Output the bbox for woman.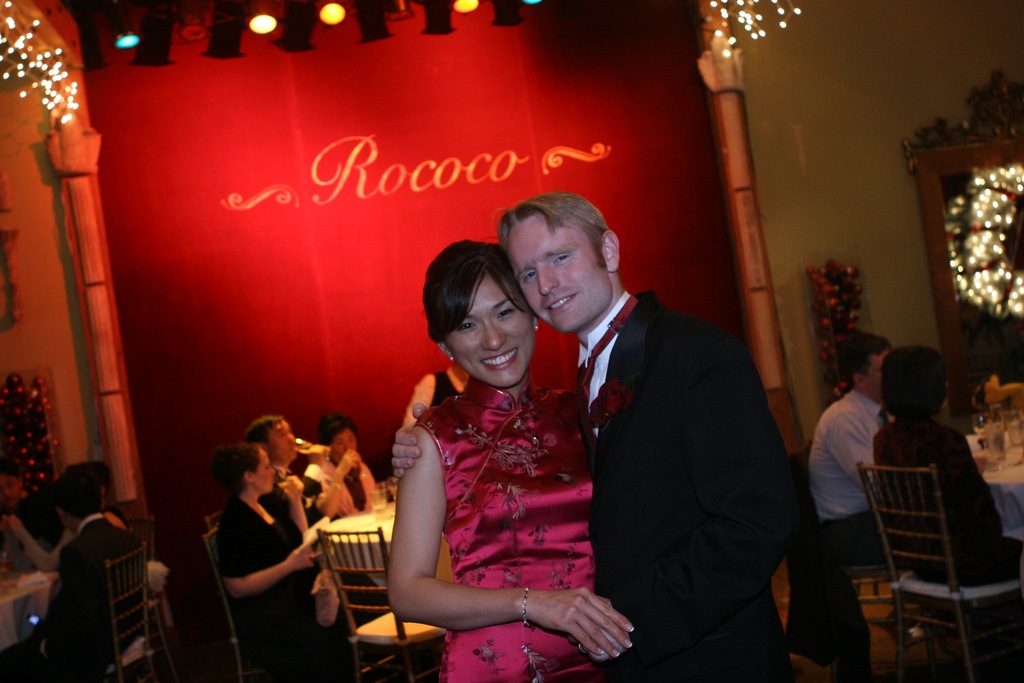
left=865, top=346, right=1023, bottom=589.
